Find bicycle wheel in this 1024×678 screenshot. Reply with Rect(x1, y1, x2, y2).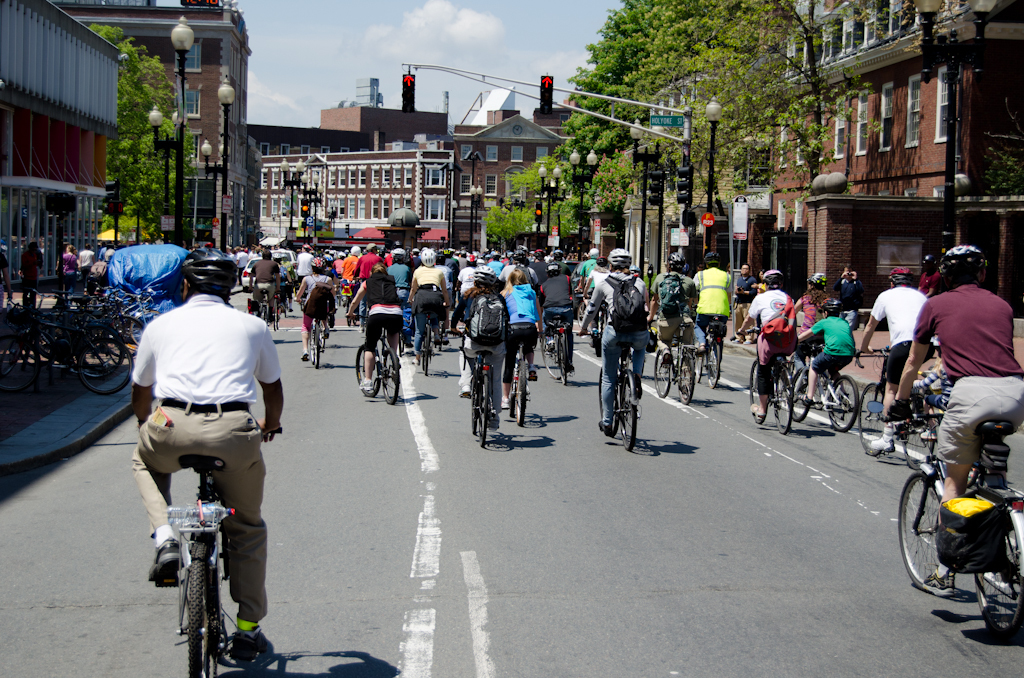
Rect(905, 407, 925, 468).
